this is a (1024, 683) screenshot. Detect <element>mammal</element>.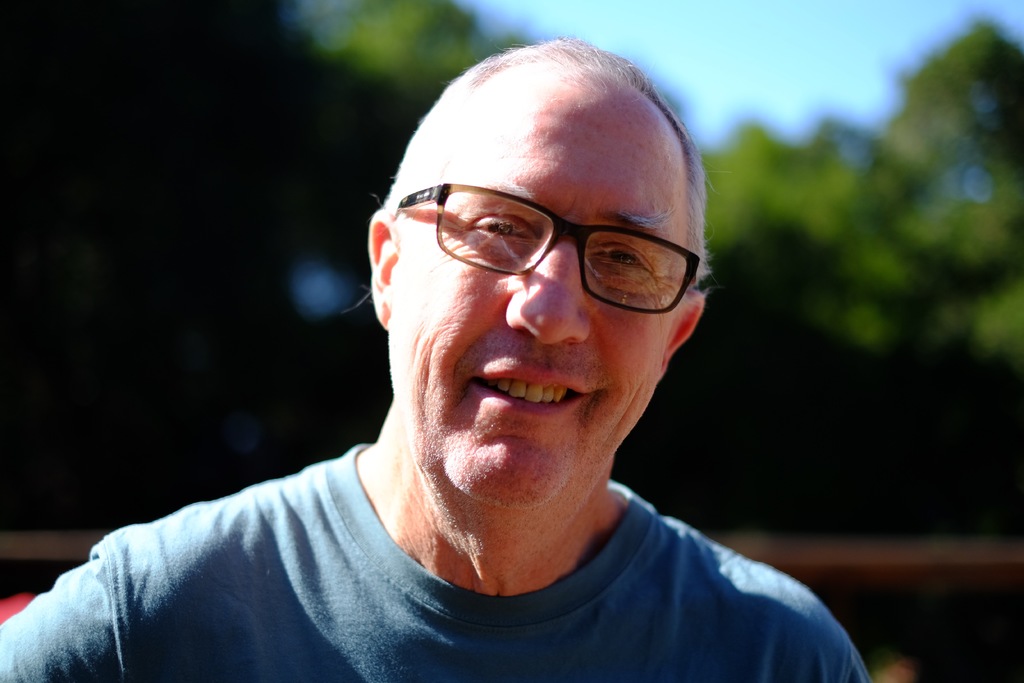
<box>0,21,1023,682</box>.
